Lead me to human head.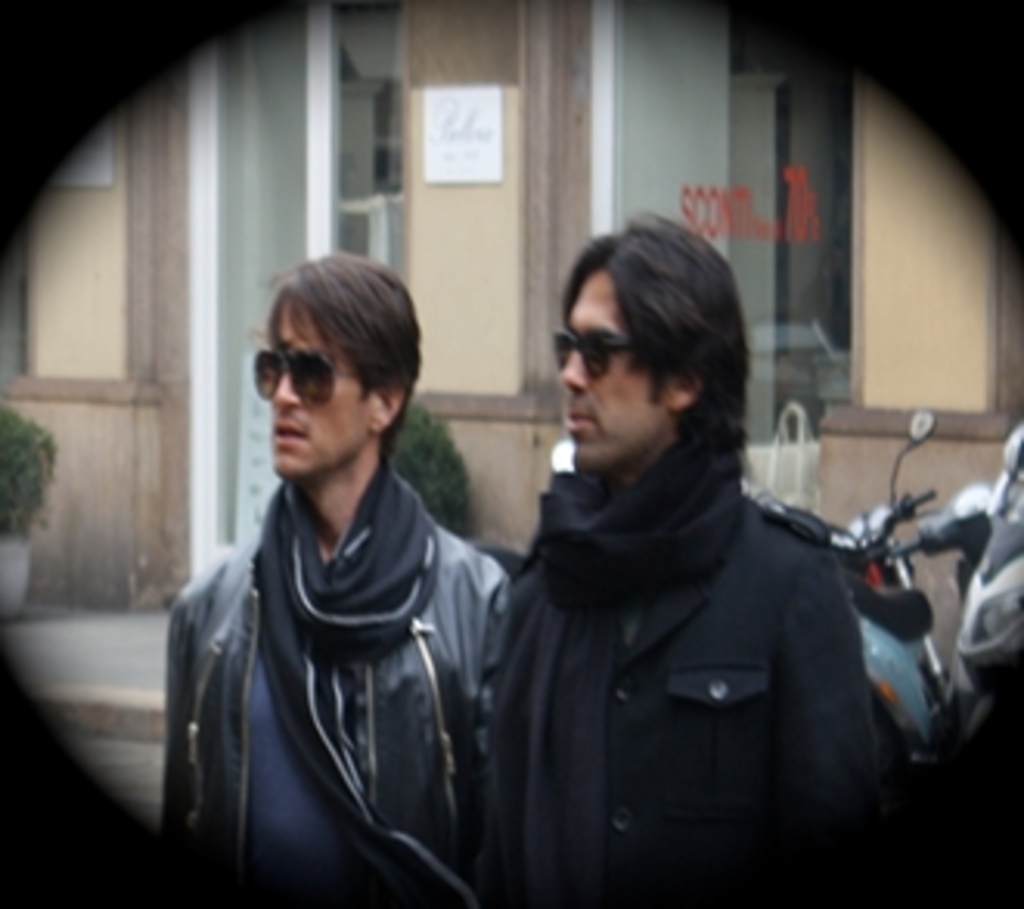
Lead to 537/220/745/490.
